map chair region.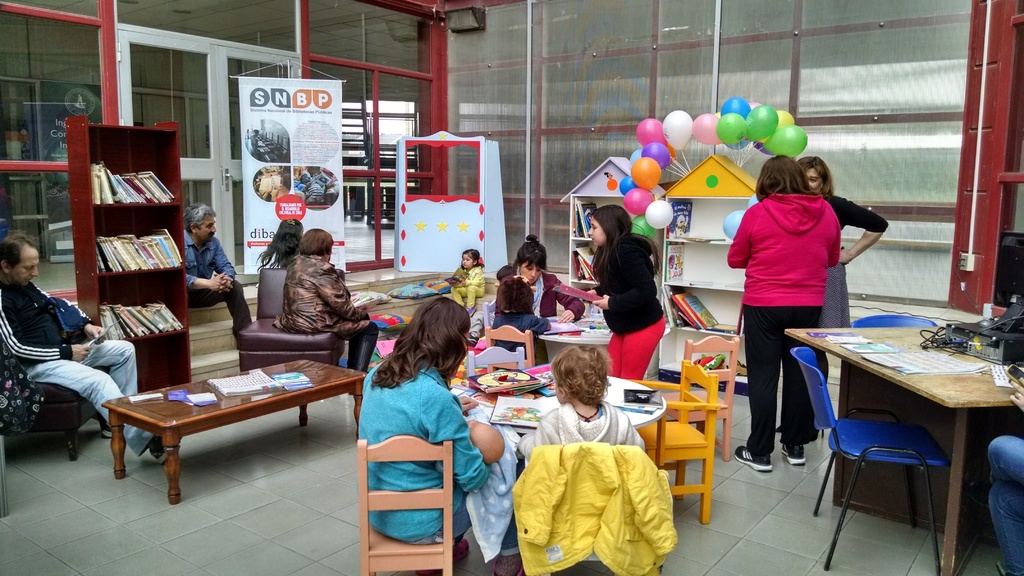
Mapped to left=483, top=324, right=534, bottom=369.
